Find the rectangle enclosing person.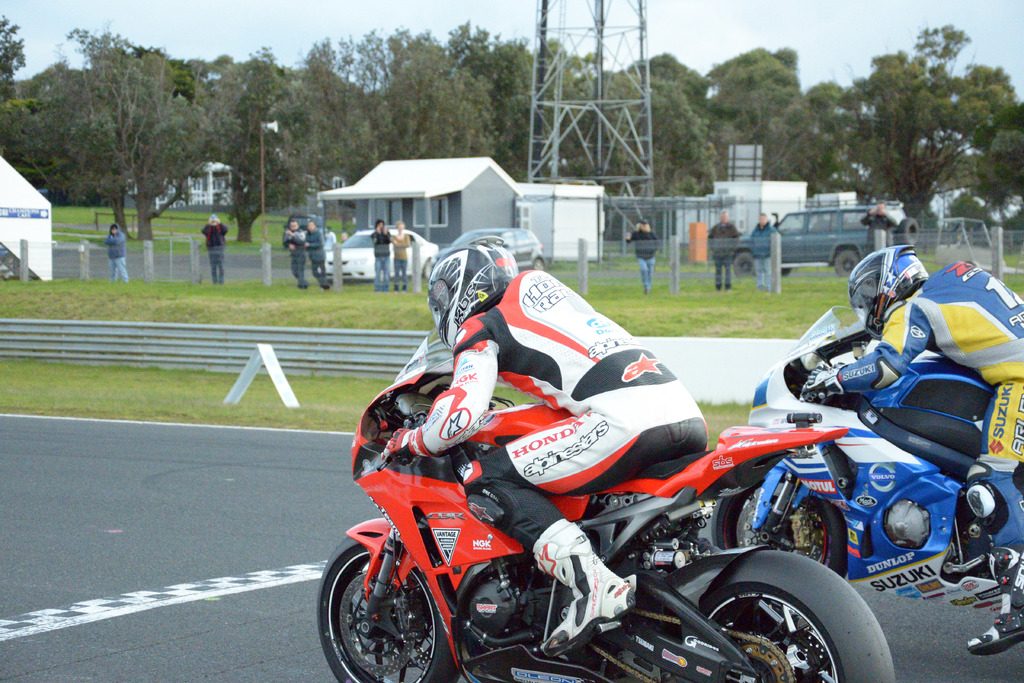
l=301, t=218, r=331, b=292.
